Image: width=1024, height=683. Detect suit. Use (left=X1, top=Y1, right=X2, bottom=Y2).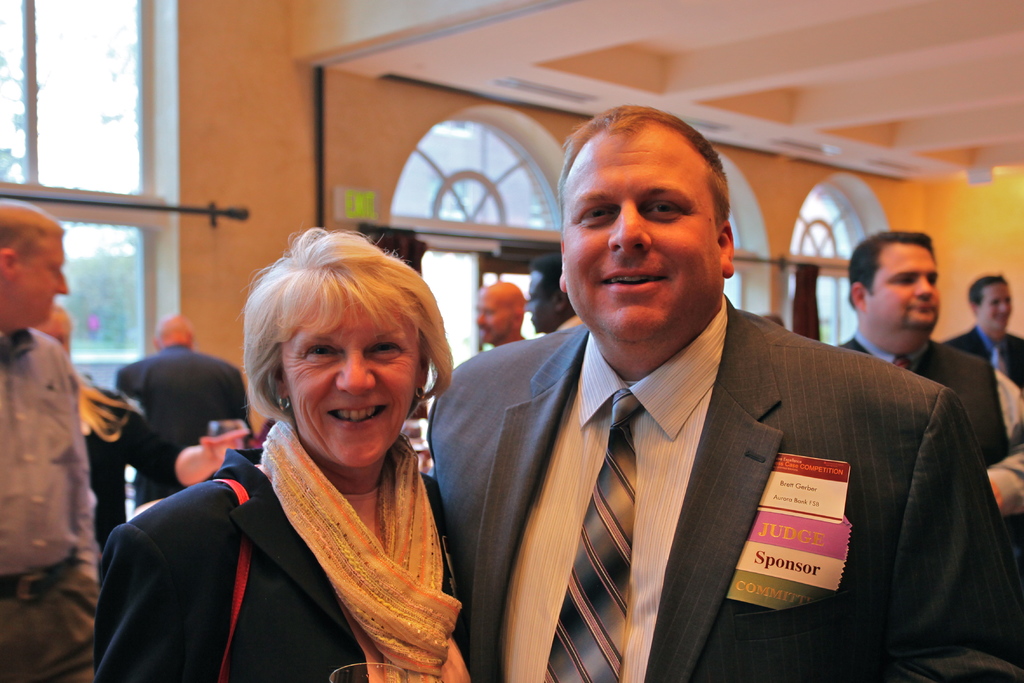
(left=427, top=290, right=1023, bottom=682).
